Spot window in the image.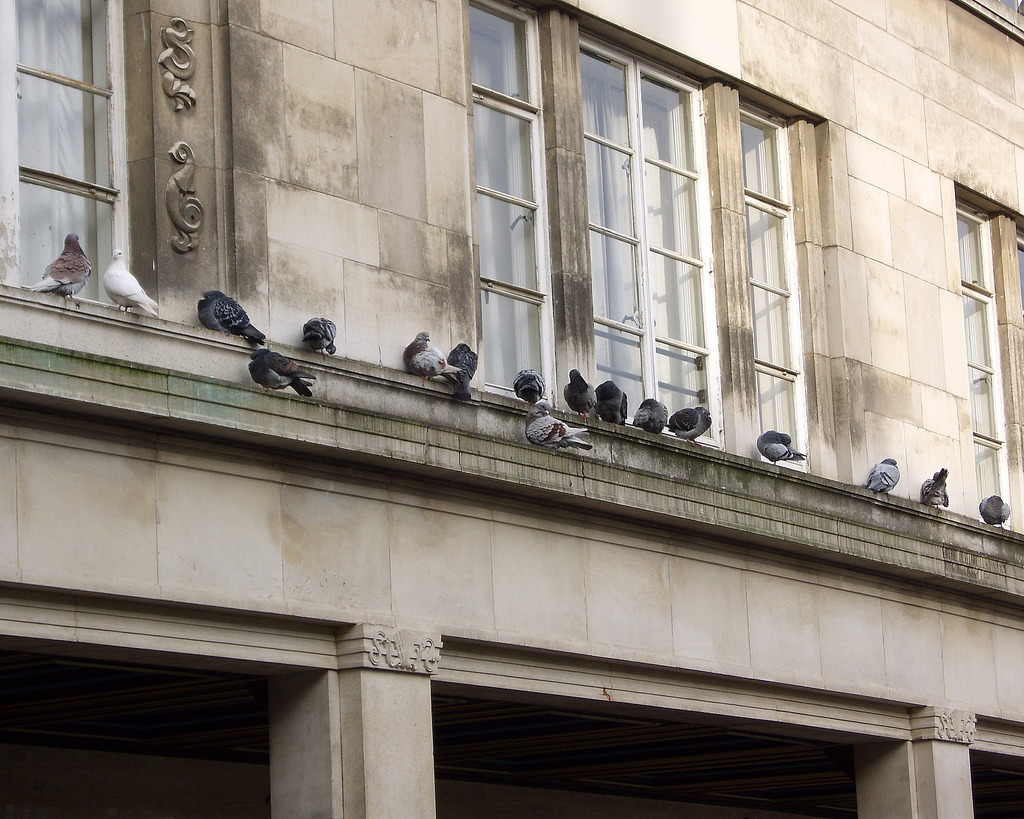
window found at Rect(506, 0, 817, 461).
